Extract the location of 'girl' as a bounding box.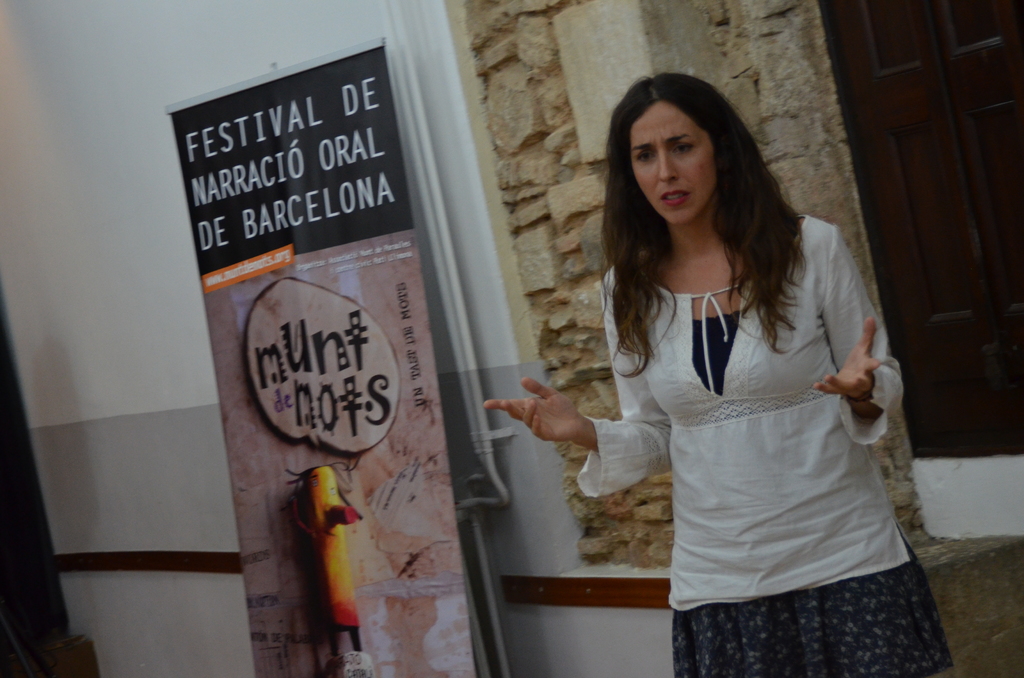
crop(480, 69, 955, 677).
